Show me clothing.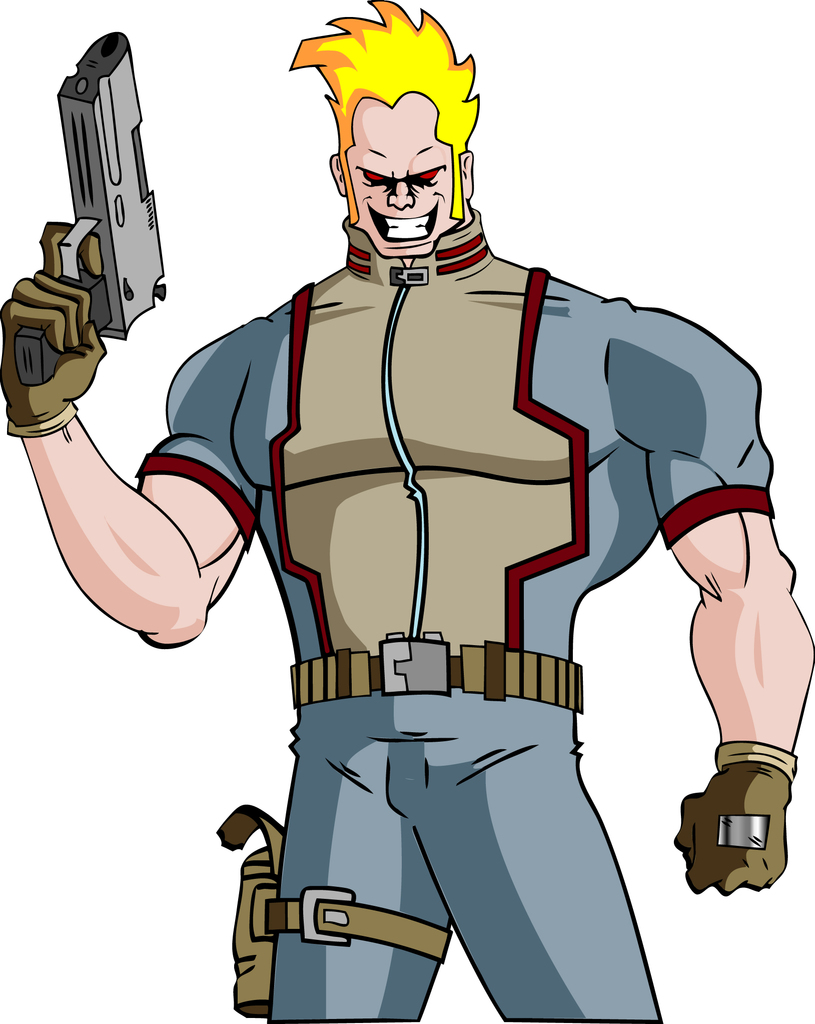
clothing is here: bbox(131, 251, 776, 1023).
